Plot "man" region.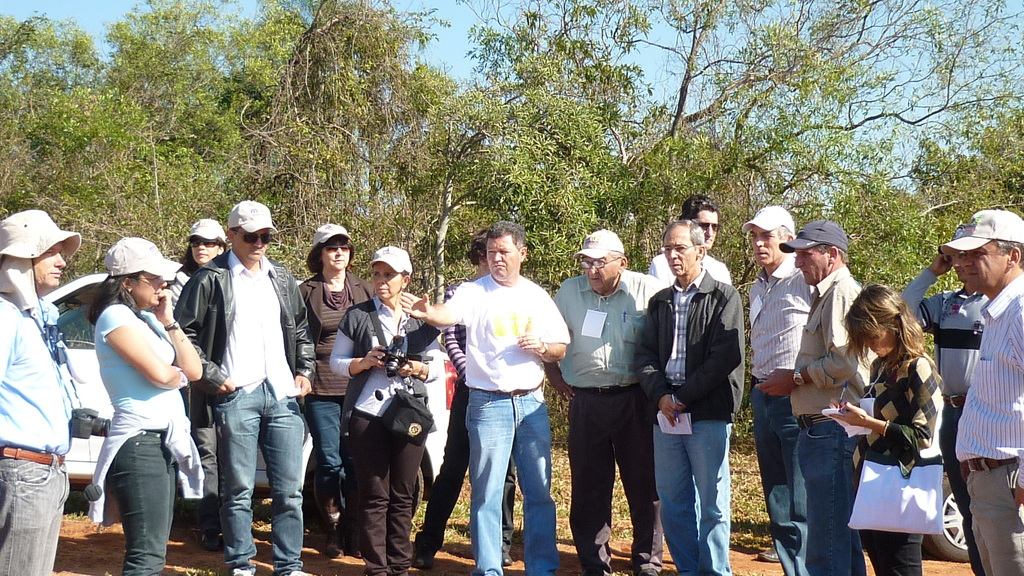
Plotted at 399 218 568 575.
